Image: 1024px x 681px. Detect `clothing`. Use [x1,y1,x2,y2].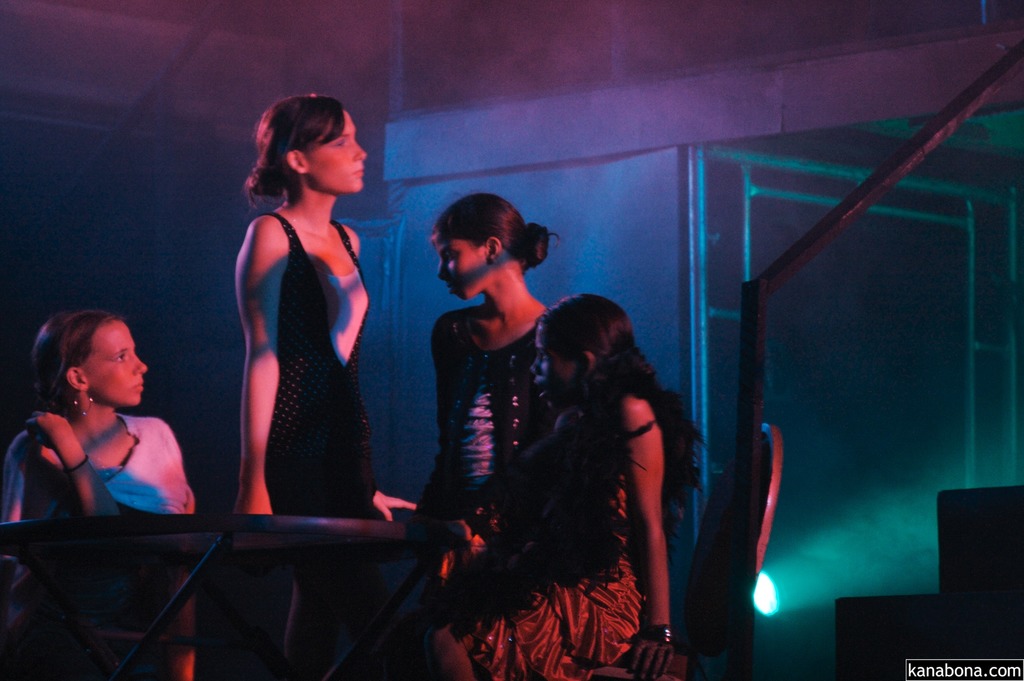
[214,172,377,536].
